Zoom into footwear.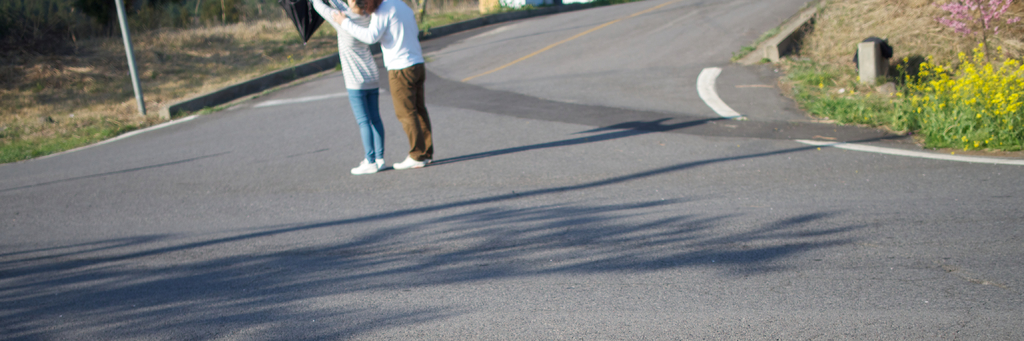
Zoom target: region(349, 162, 379, 171).
